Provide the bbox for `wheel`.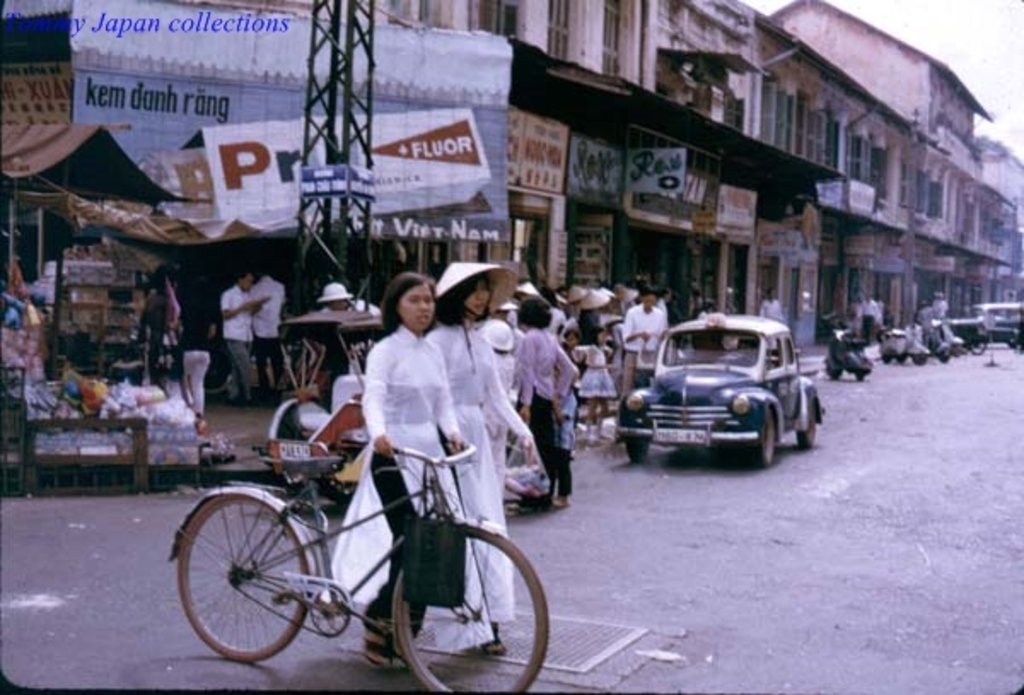
[819,365,841,383].
